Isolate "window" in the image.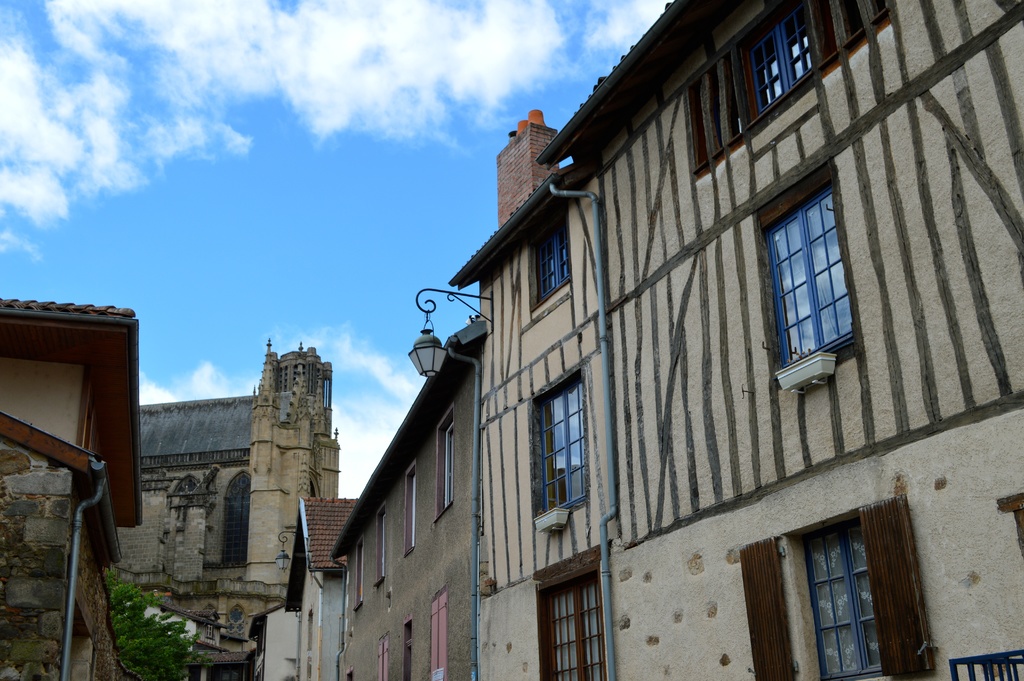
Isolated region: 433,408,456,524.
